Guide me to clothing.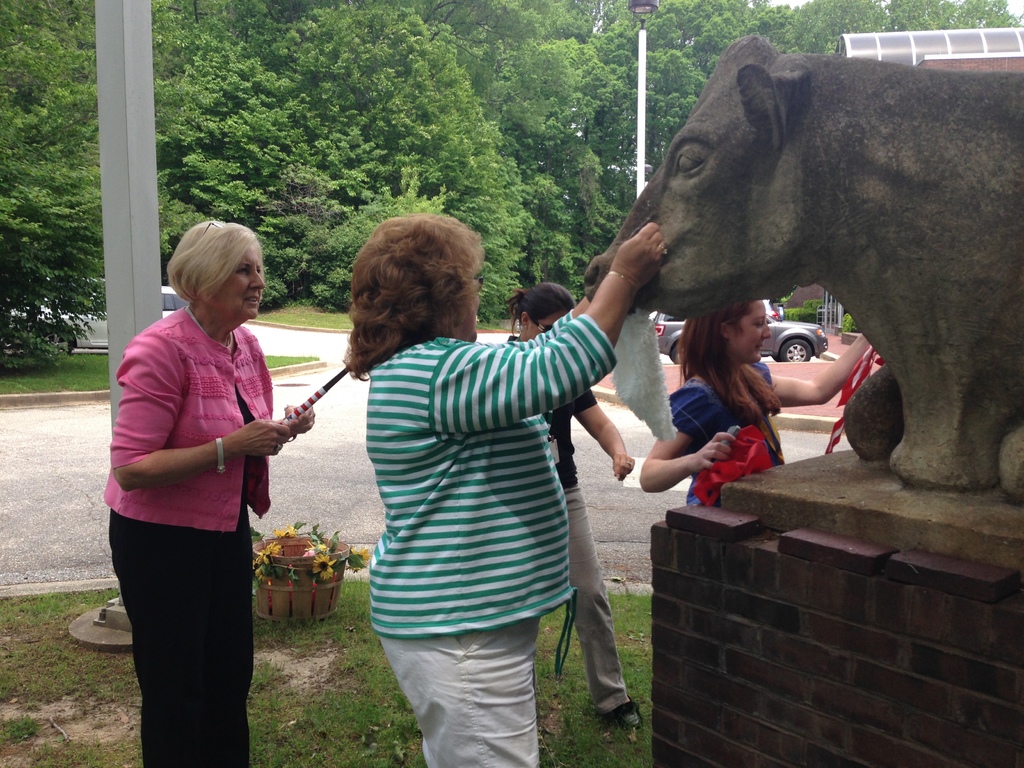
Guidance: (660,351,778,511).
